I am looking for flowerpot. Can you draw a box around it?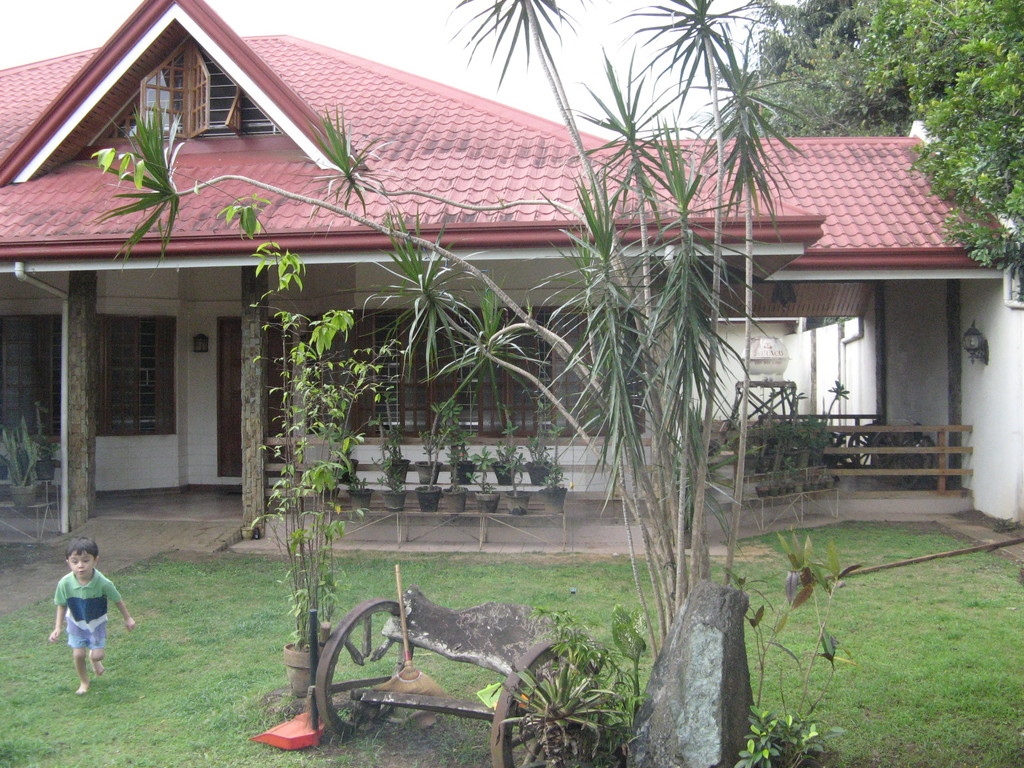
Sure, the bounding box is pyautogui.locateOnScreen(349, 486, 370, 508).
